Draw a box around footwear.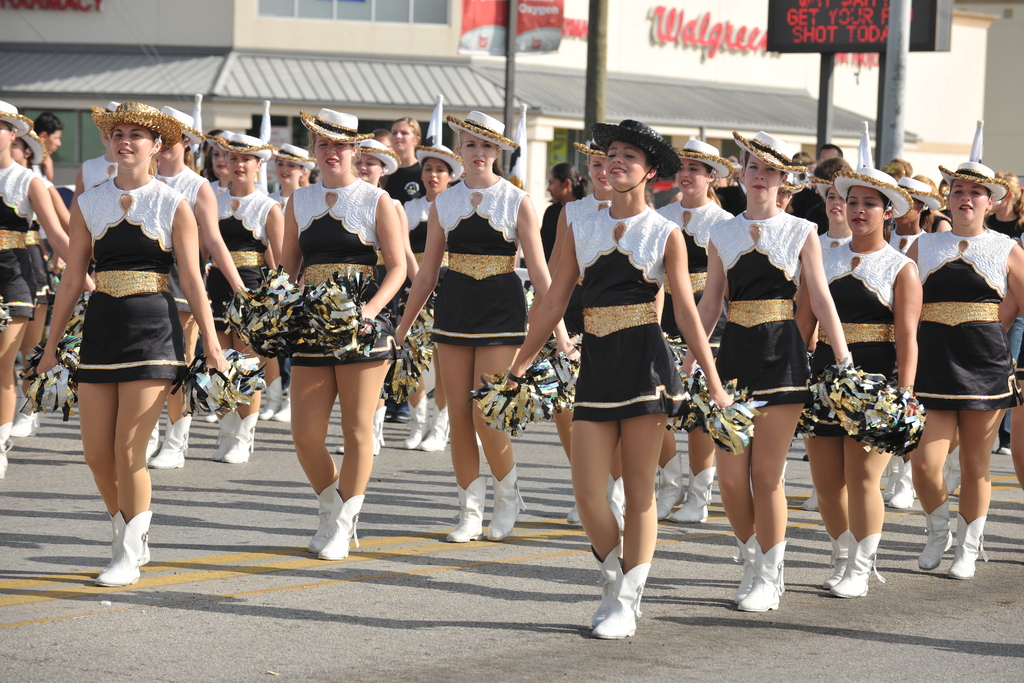
left=566, top=502, right=580, bottom=523.
